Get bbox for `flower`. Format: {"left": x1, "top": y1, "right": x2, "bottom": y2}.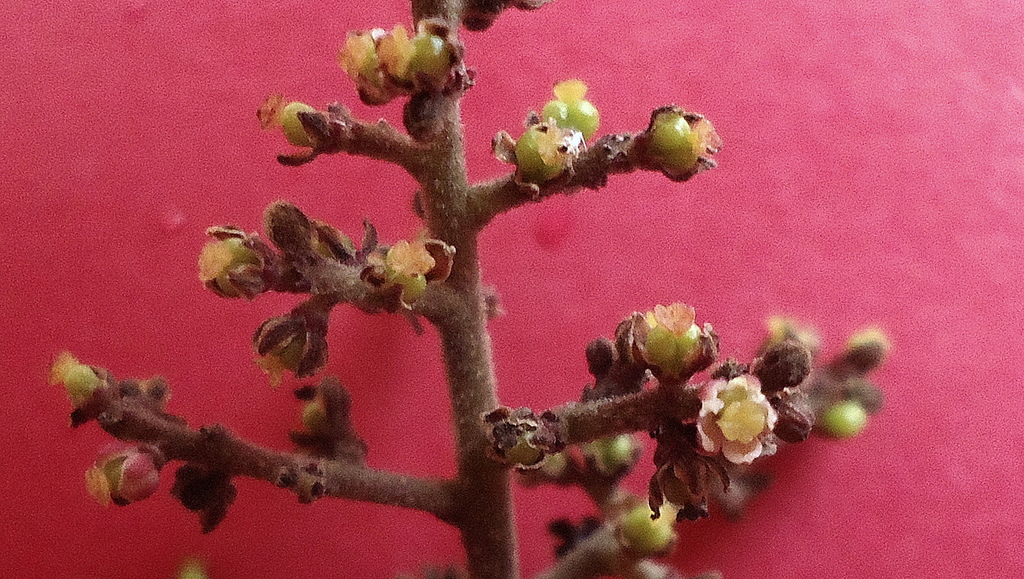
{"left": 634, "top": 303, "right": 705, "bottom": 363}.
